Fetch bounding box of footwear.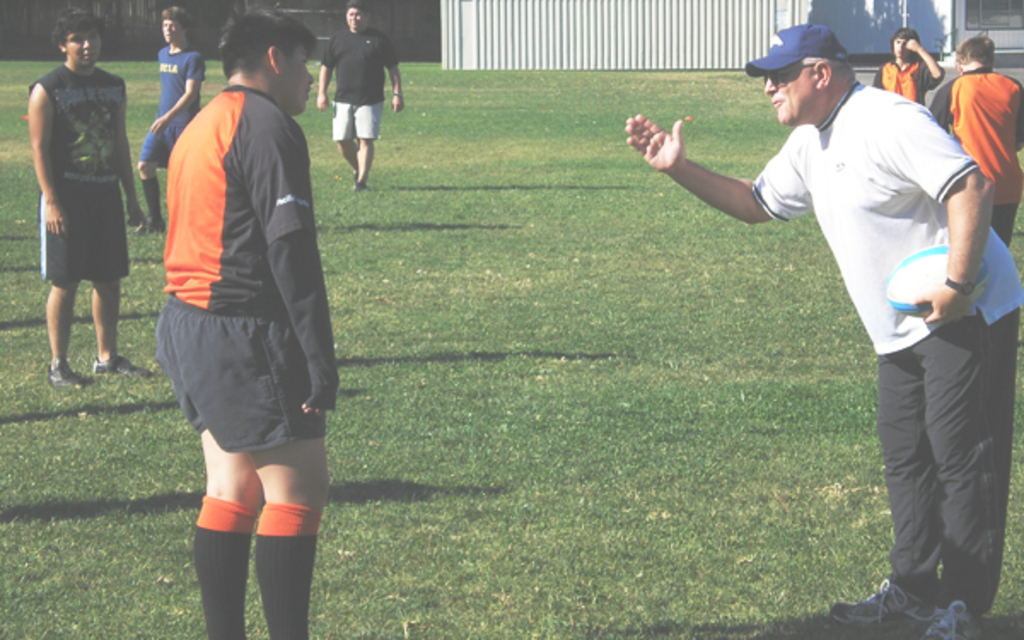
Bbox: (821,573,930,638).
